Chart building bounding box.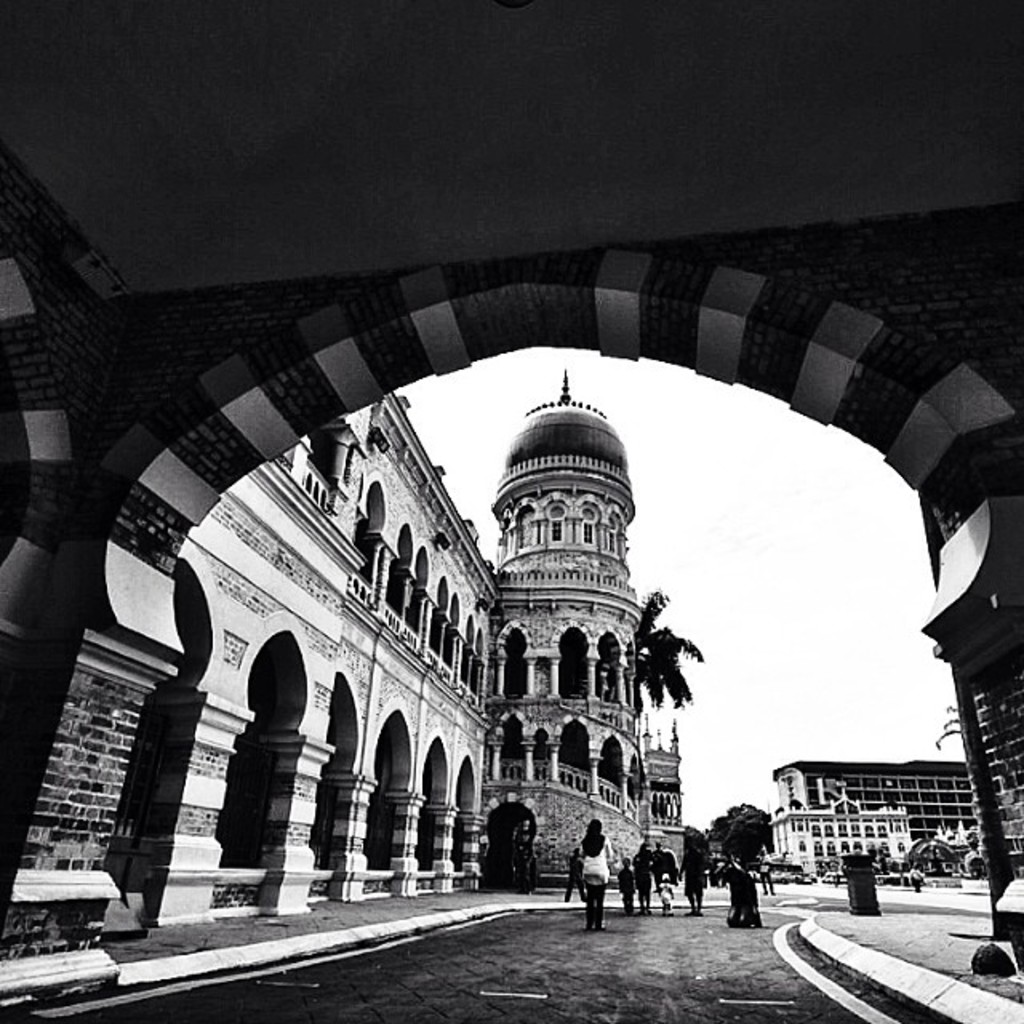
Charted: 763,789,914,880.
